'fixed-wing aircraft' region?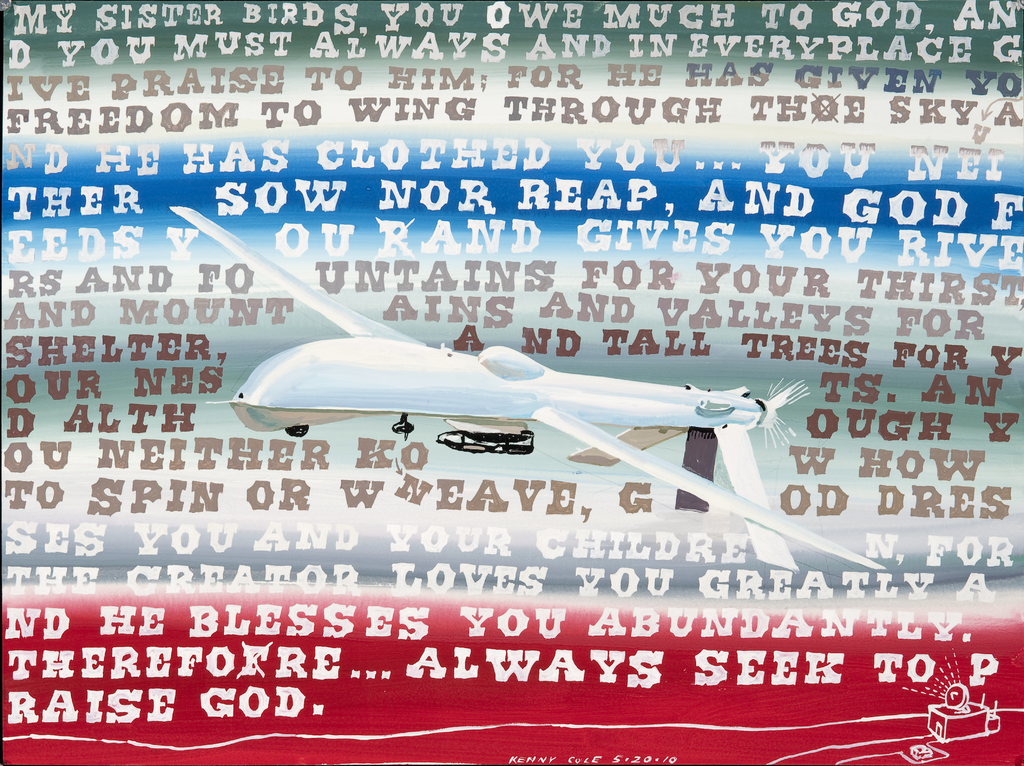
x1=159, y1=197, x2=892, y2=573
